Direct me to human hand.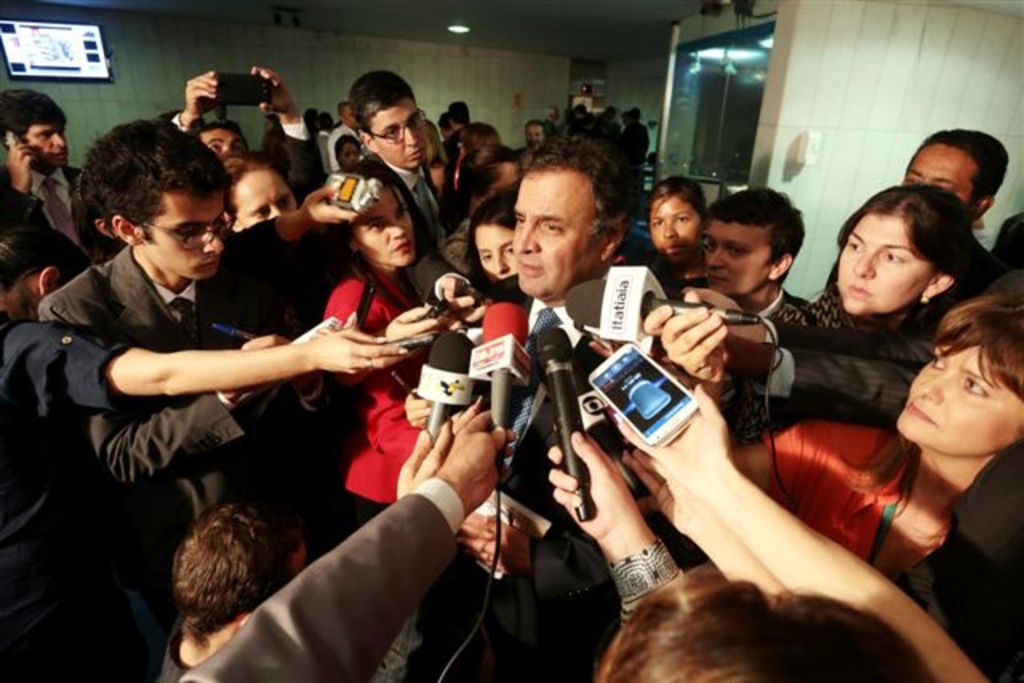
Direction: region(248, 66, 294, 118).
